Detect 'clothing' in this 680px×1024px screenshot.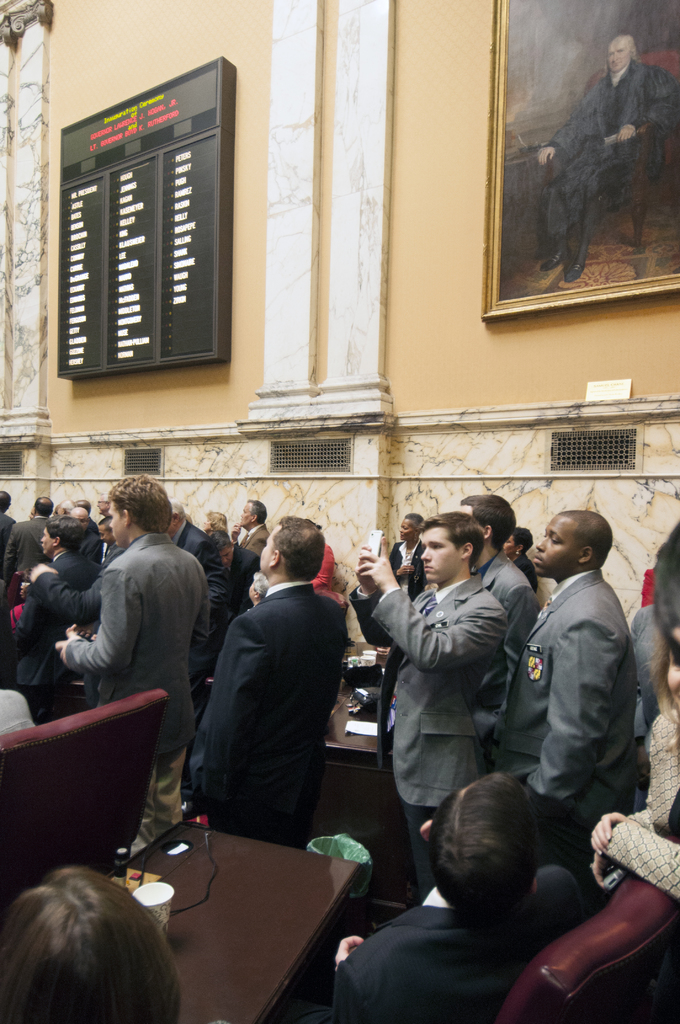
Detection: bbox=(492, 525, 660, 916).
